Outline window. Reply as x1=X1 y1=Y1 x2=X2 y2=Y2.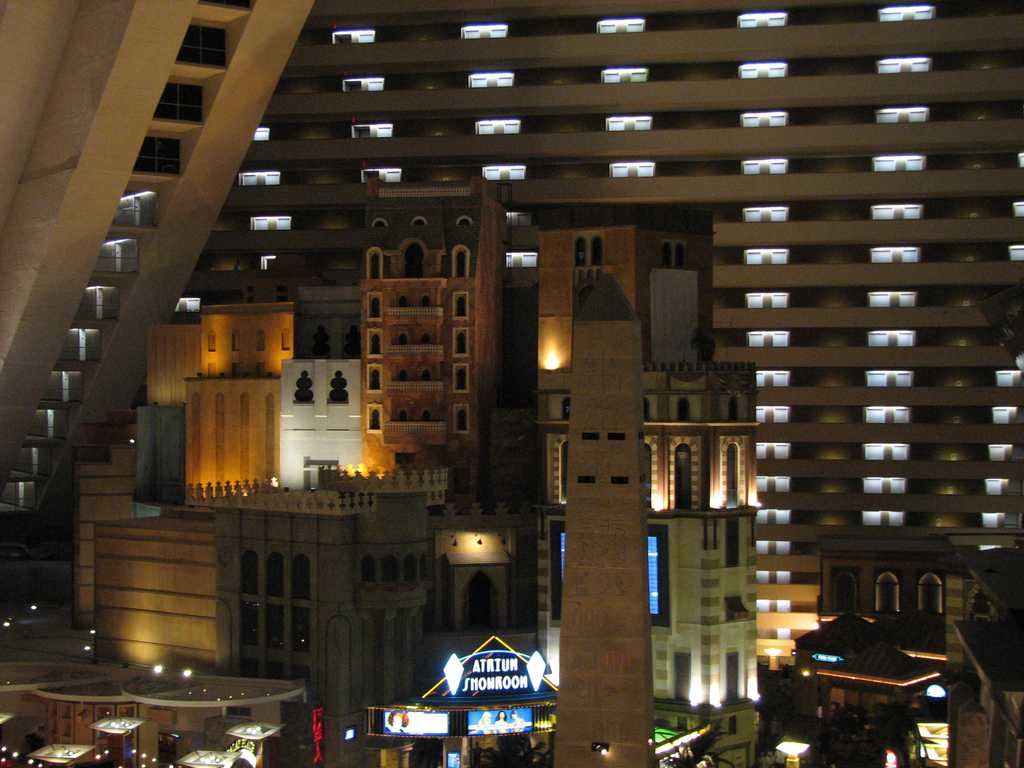
x1=399 y1=559 x2=410 y2=586.
